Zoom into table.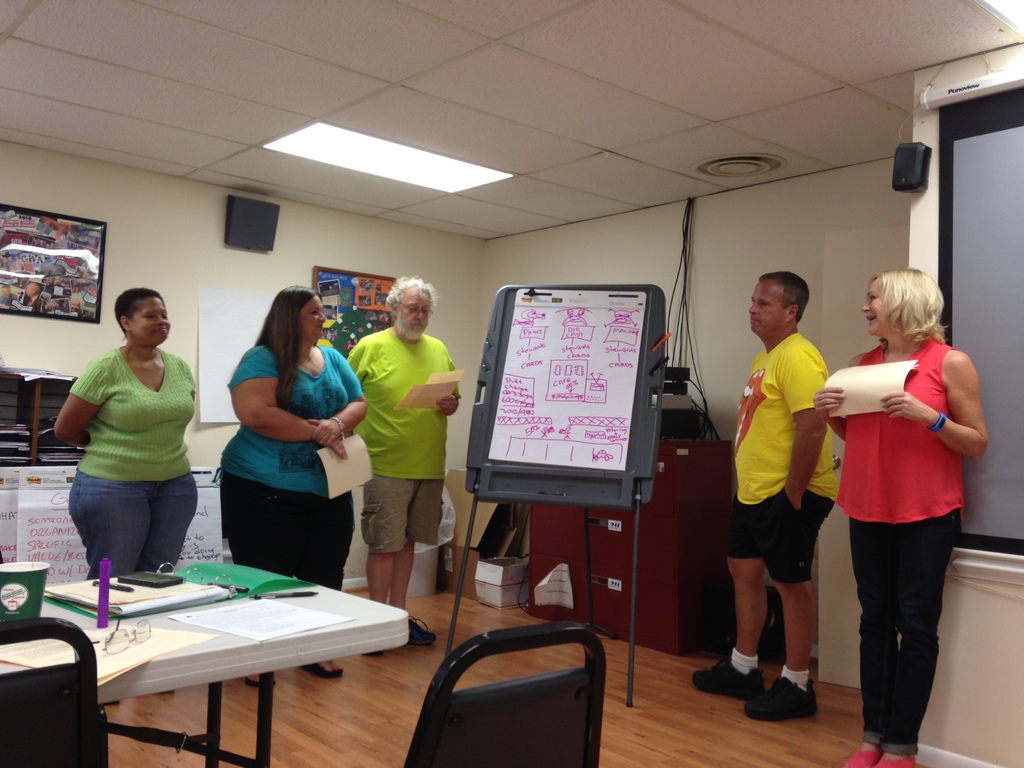
Zoom target: box=[36, 548, 416, 751].
